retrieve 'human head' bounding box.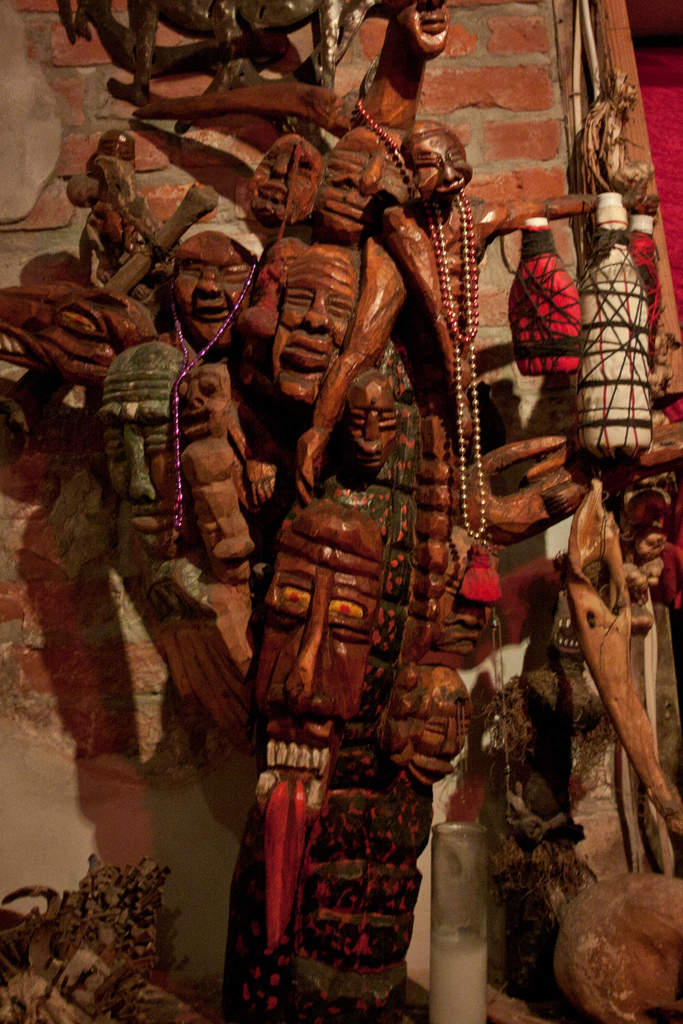
Bounding box: 158, 217, 272, 353.
